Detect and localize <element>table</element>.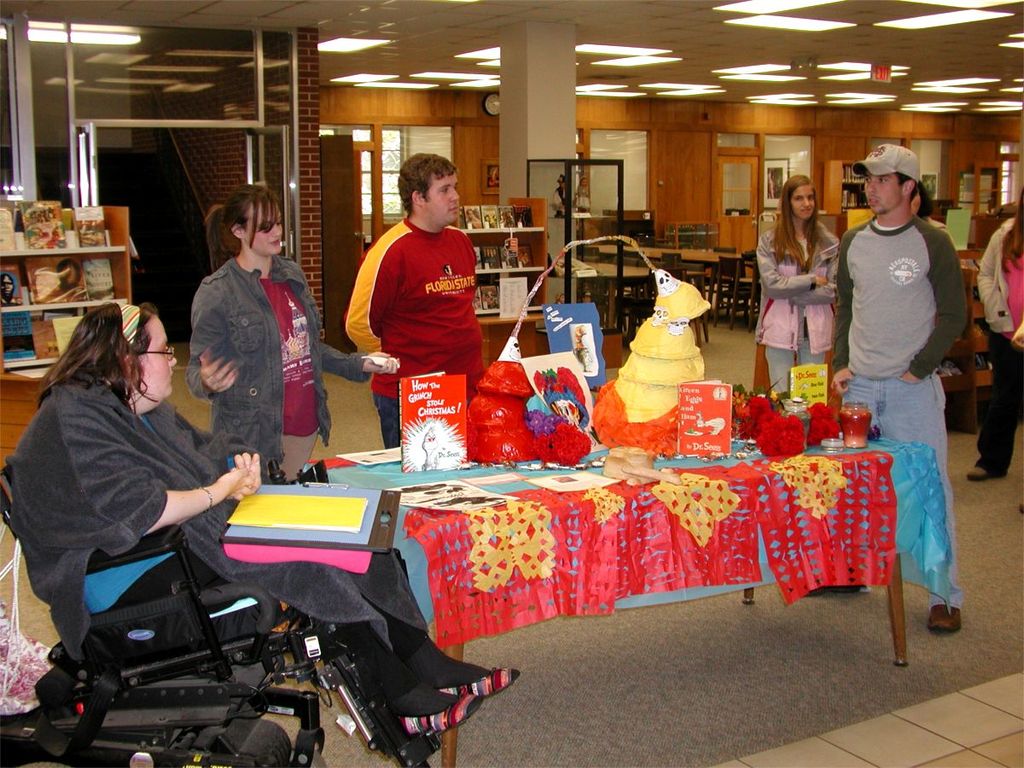
Localized at x1=586, y1=262, x2=709, y2=344.
